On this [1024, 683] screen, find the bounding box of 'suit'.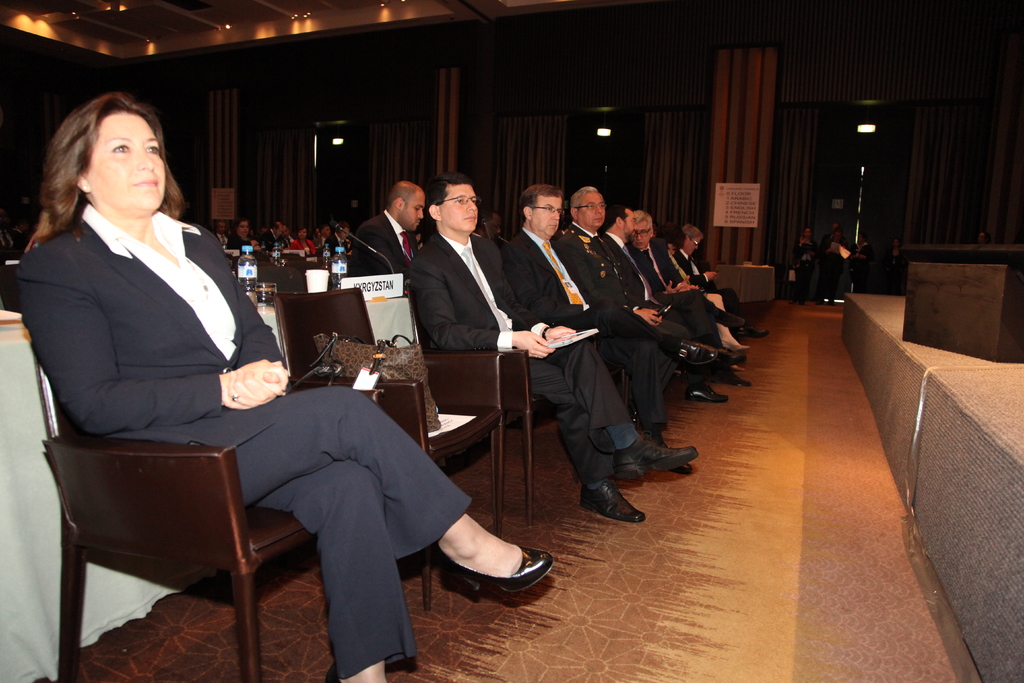
Bounding box: locate(505, 226, 669, 439).
